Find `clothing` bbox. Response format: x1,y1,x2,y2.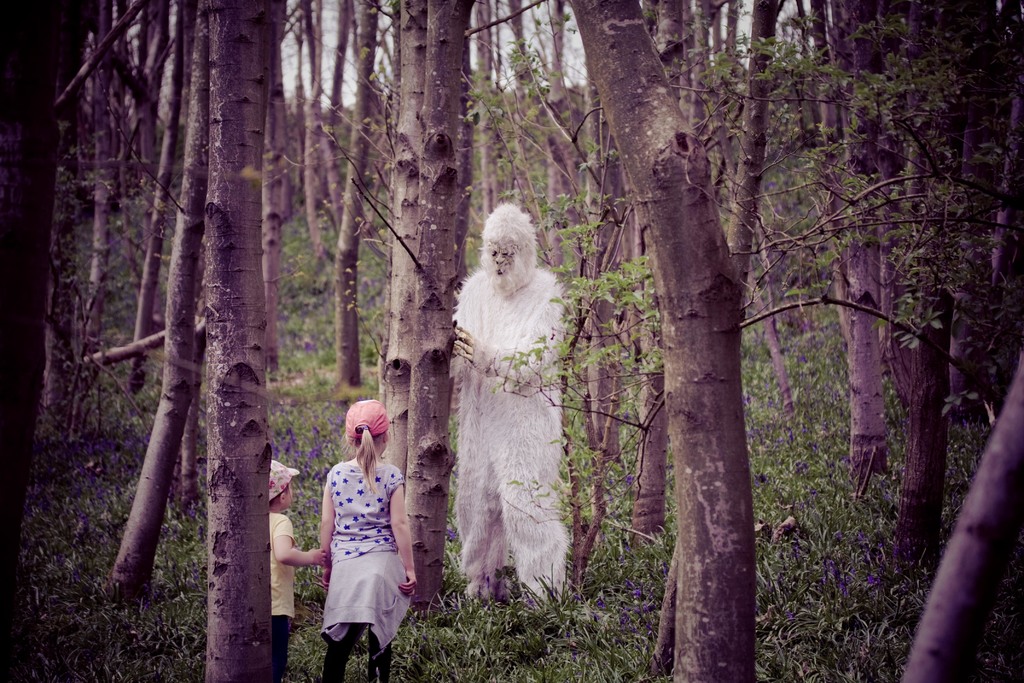
290,462,406,631.
